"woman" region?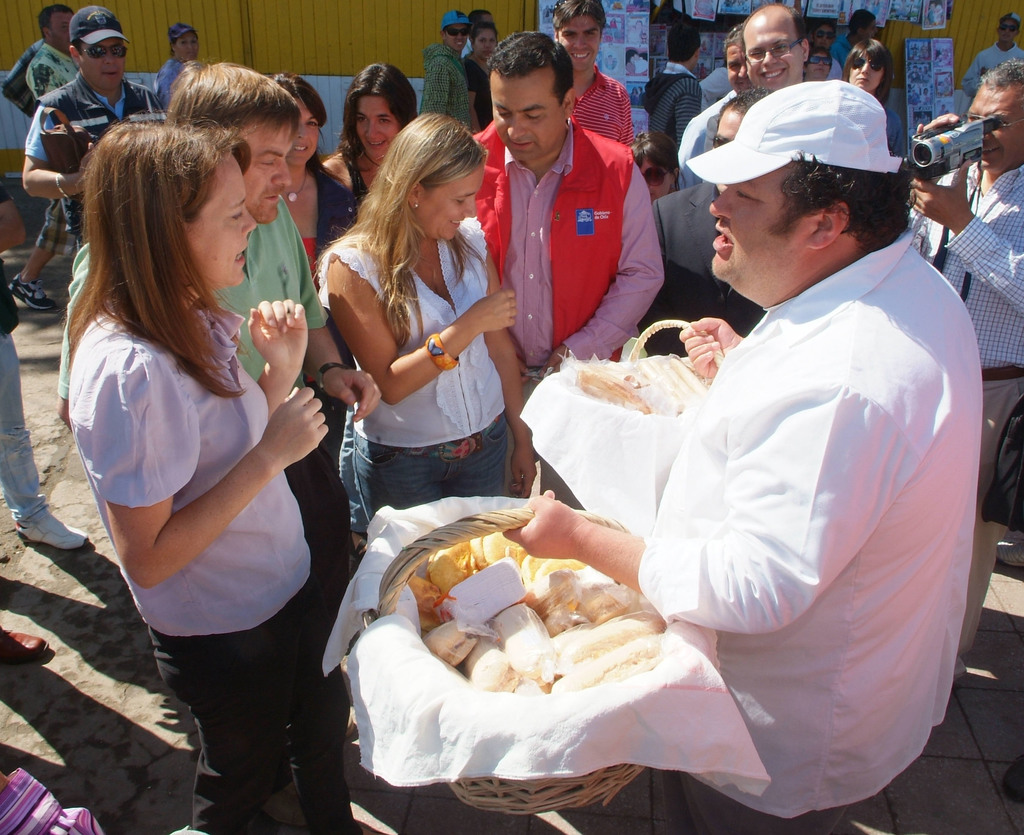
rect(801, 47, 827, 77)
